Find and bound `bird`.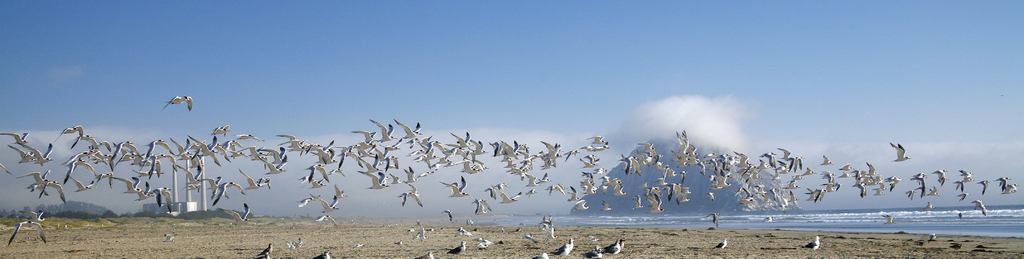
Bound: detection(4, 221, 45, 246).
